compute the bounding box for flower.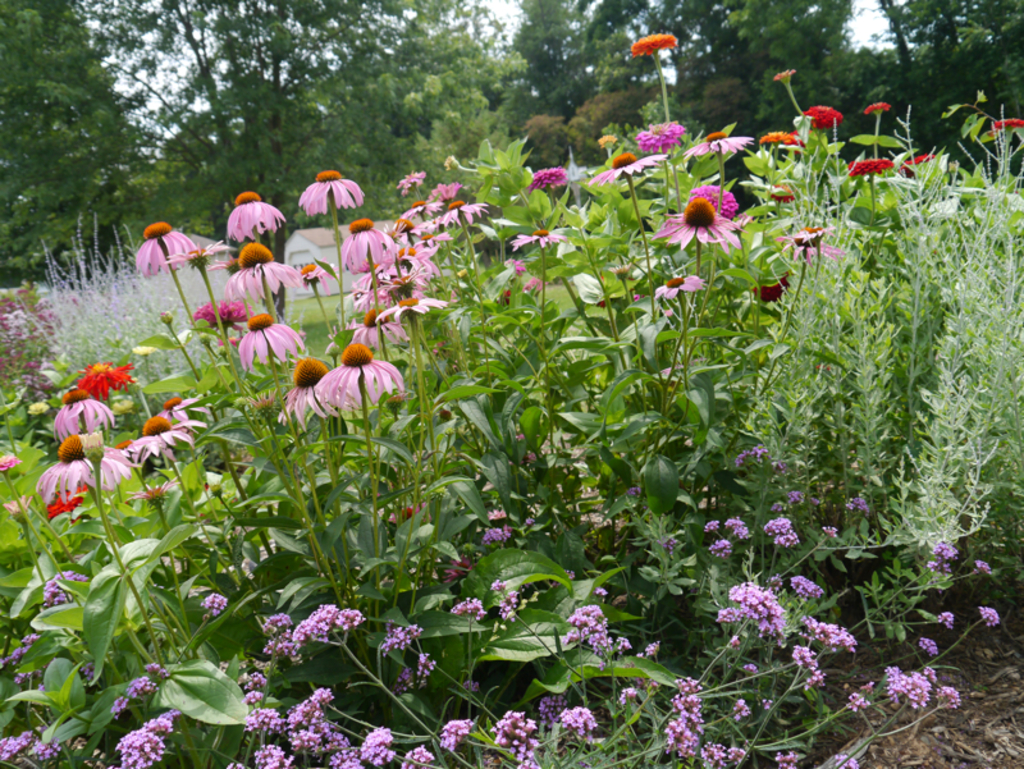
<box>982,603,1009,630</box>.
